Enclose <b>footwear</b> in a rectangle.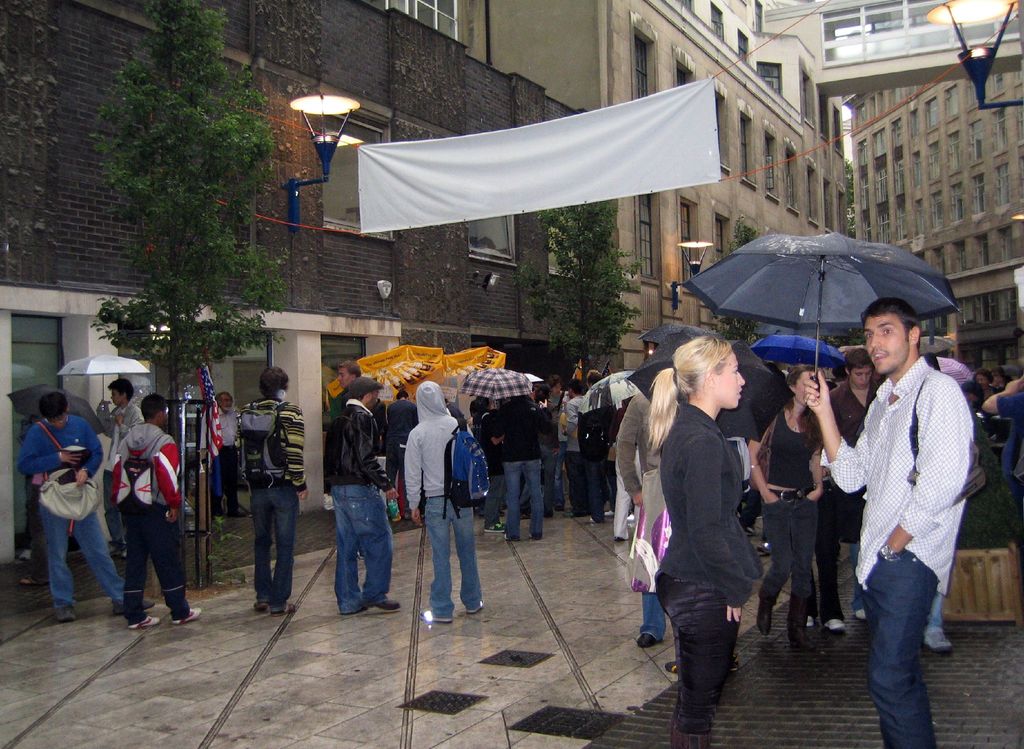
left=20, top=577, right=42, bottom=590.
